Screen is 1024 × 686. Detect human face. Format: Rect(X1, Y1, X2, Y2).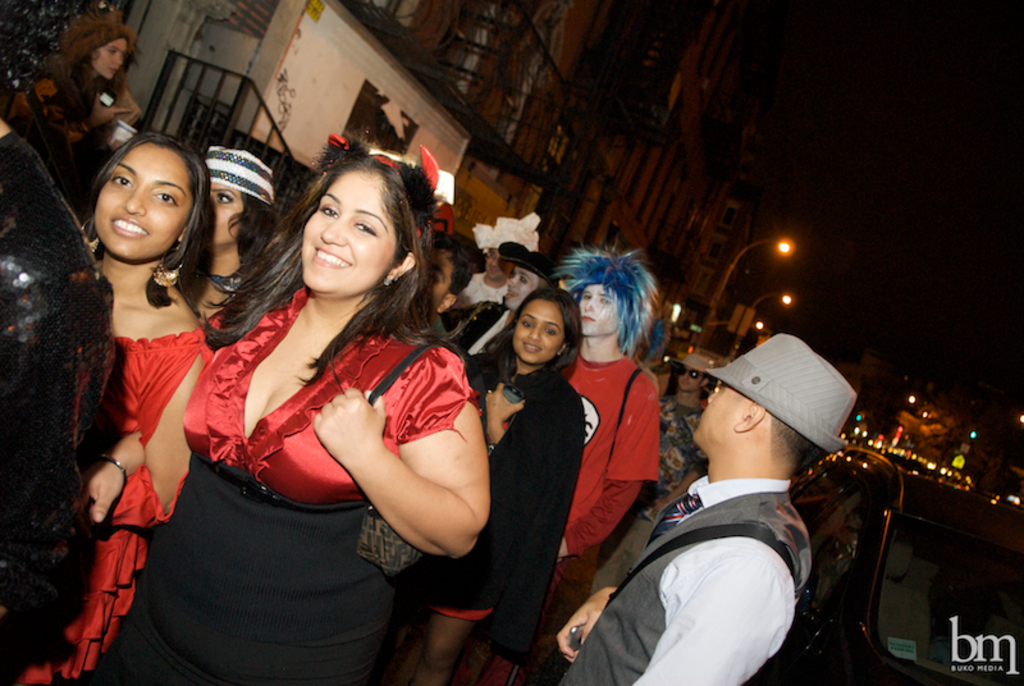
Rect(503, 270, 545, 305).
